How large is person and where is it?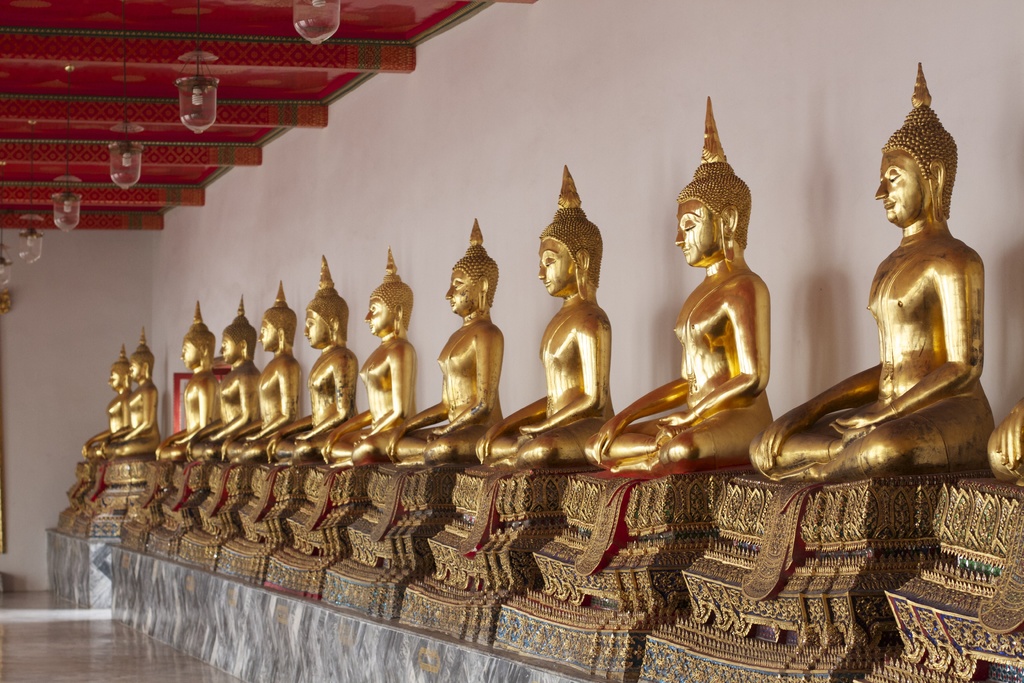
Bounding box: select_region(316, 247, 419, 468).
